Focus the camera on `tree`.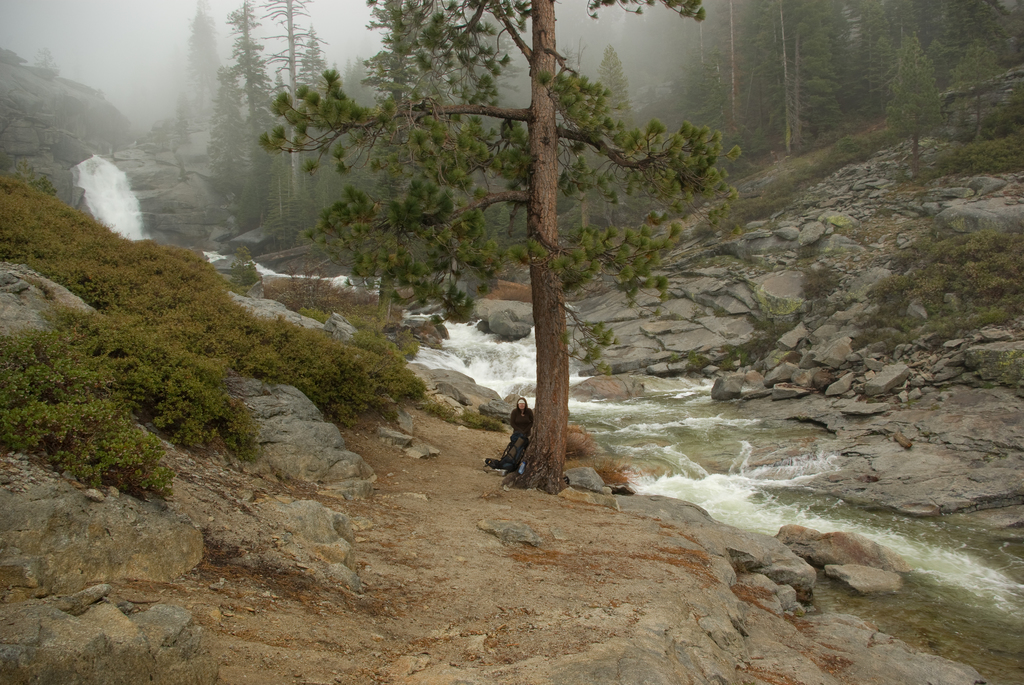
Focus region: 209 67 250 191.
